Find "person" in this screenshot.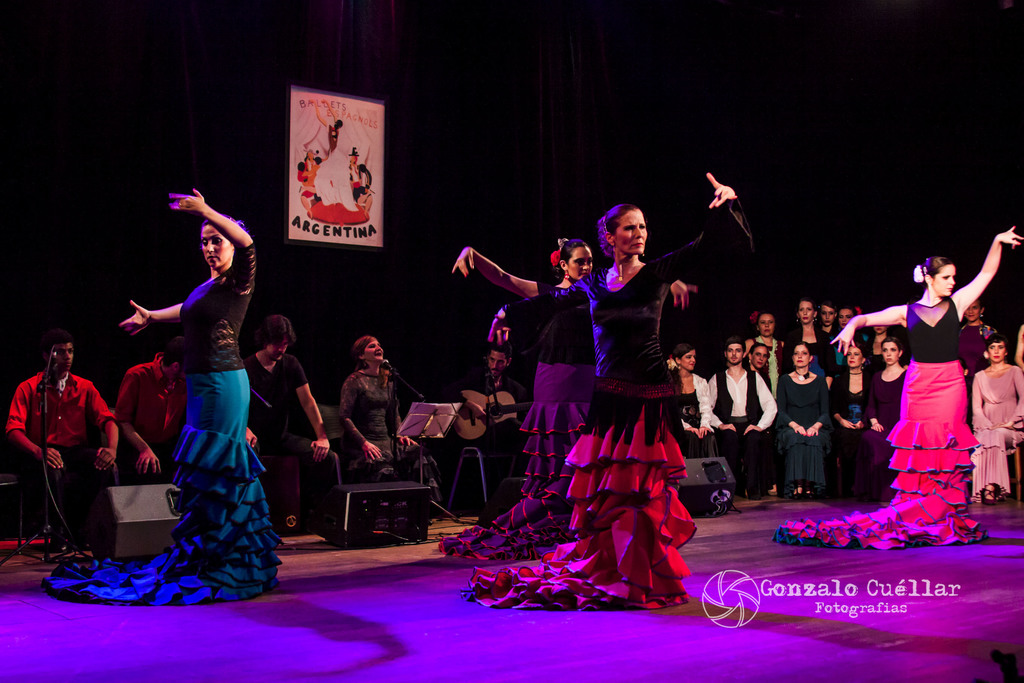
The bounding box for "person" is <region>115, 336, 183, 479</region>.
